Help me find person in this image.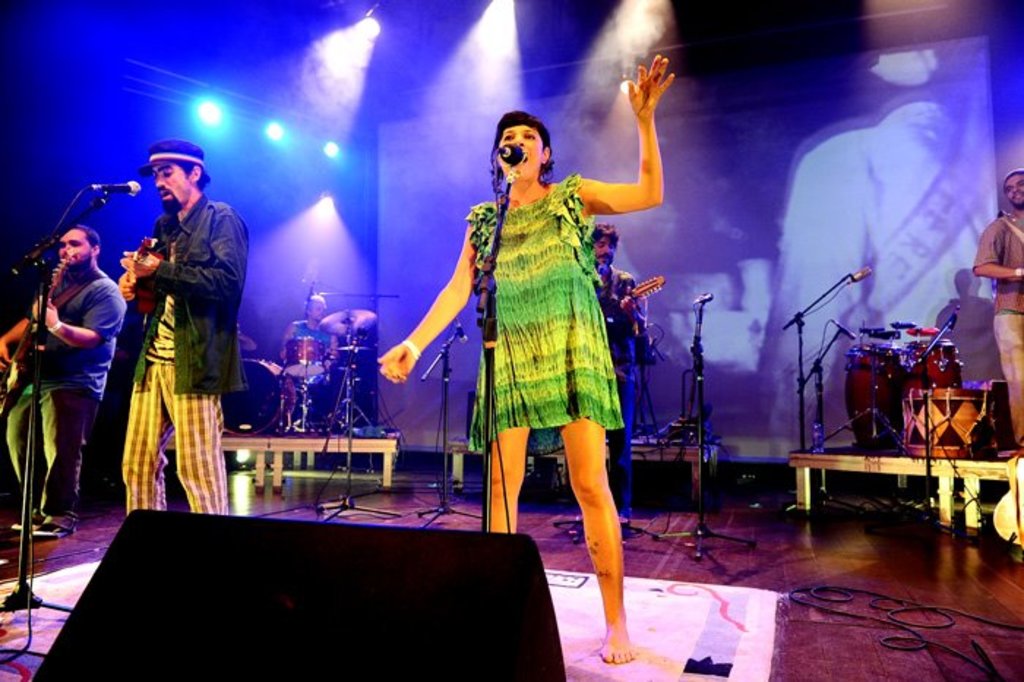
Found it: <bbox>968, 173, 1023, 455</bbox>.
